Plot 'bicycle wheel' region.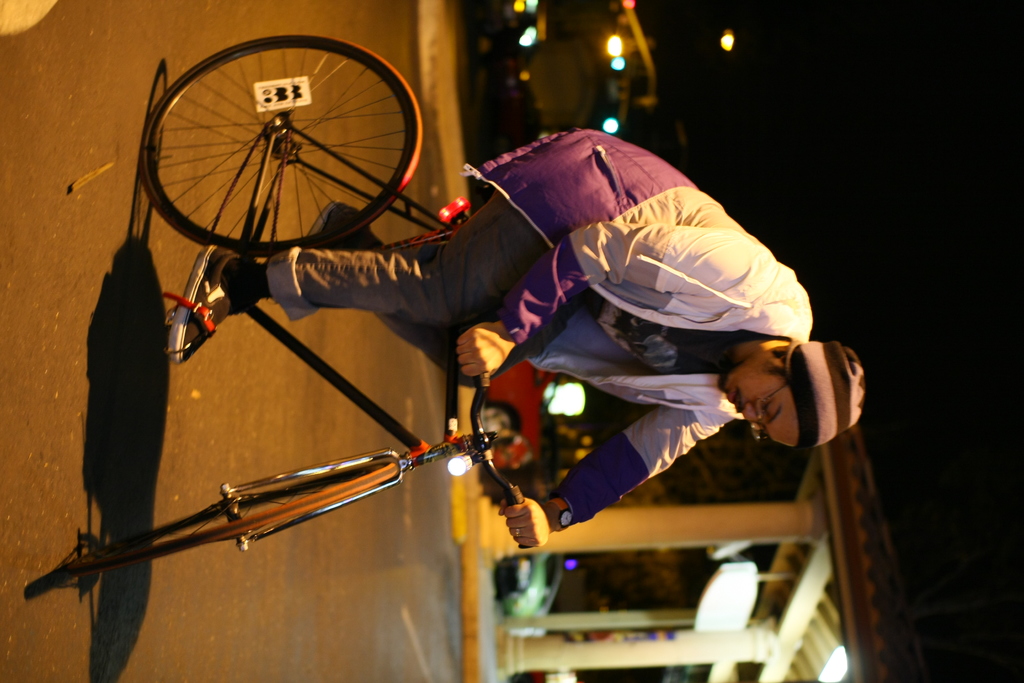
Plotted at select_region(141, 30, 423, 258).
